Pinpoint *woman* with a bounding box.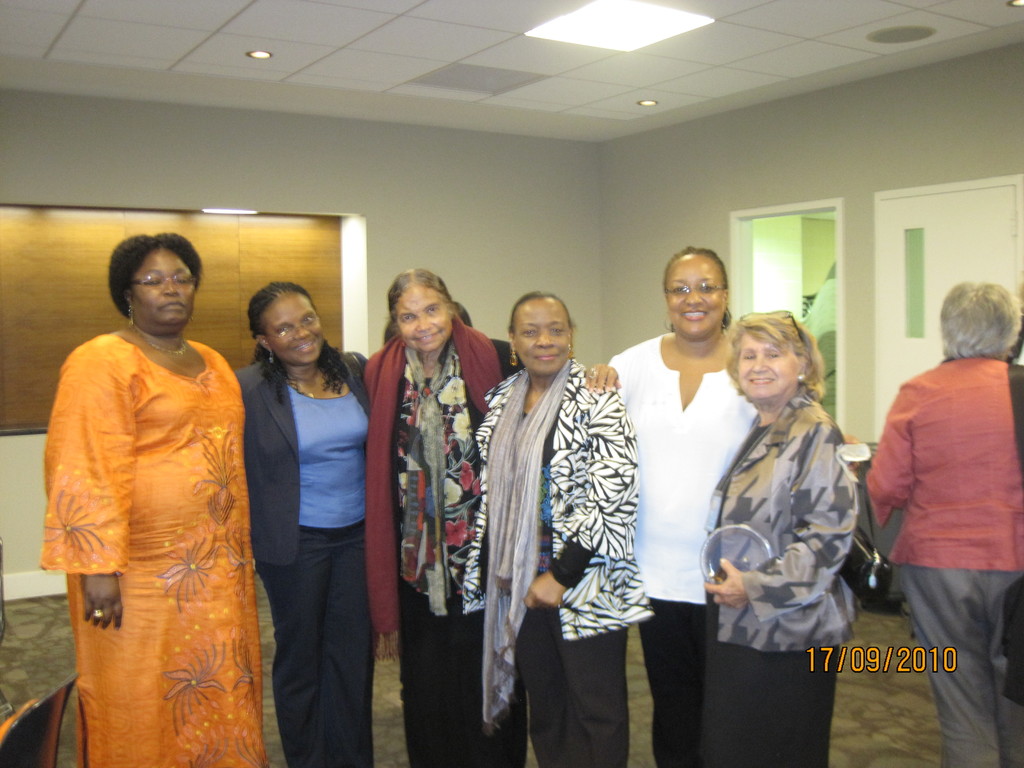
(698, 308, 862, 767).
